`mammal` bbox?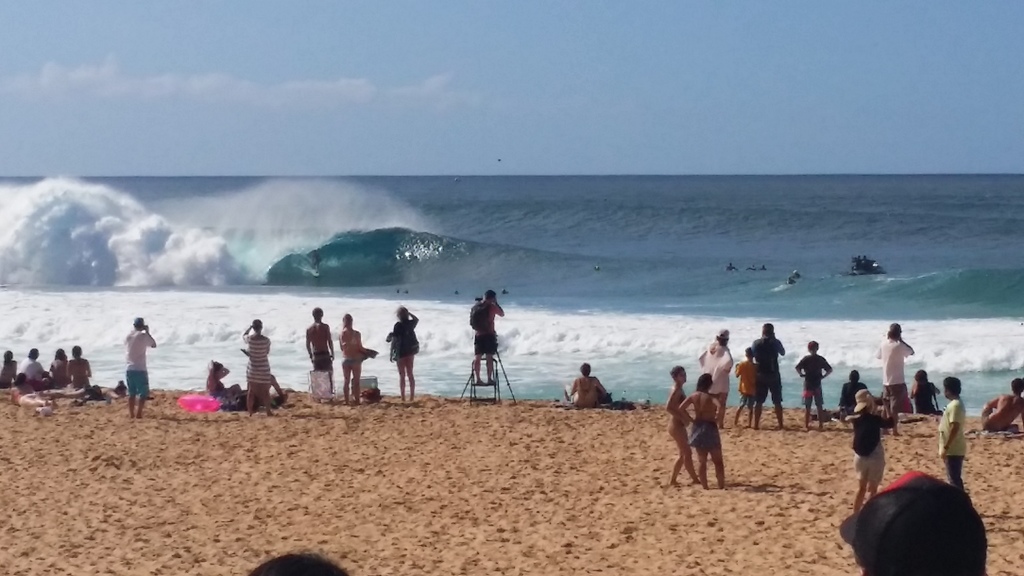
region(64, 346, 93, 387)
